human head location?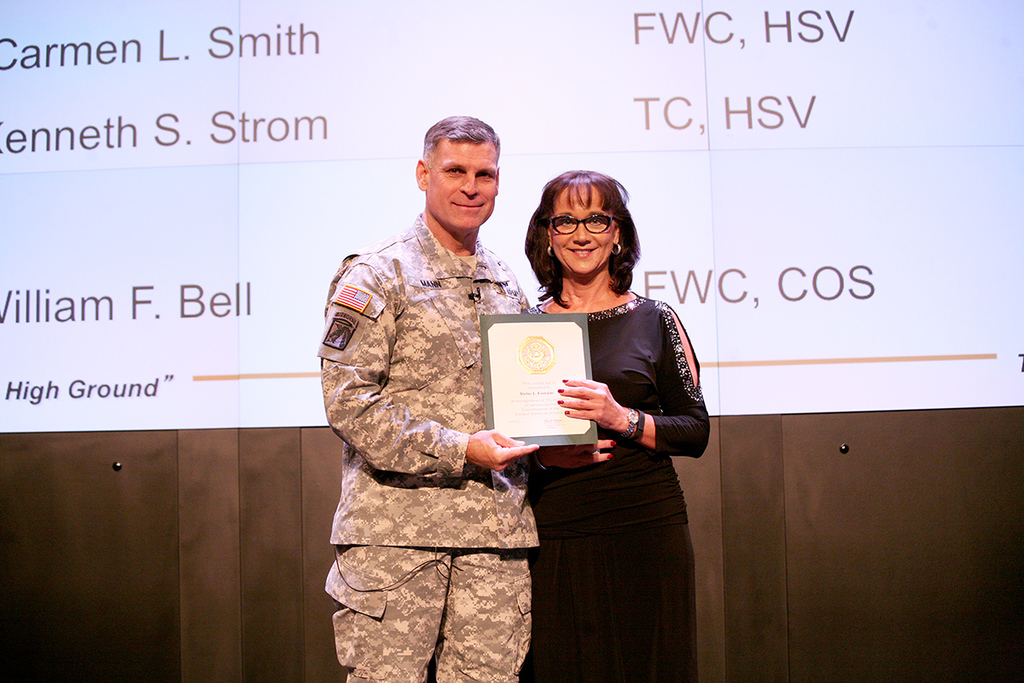
x1=532, y1=173, x2=629, y2=285
